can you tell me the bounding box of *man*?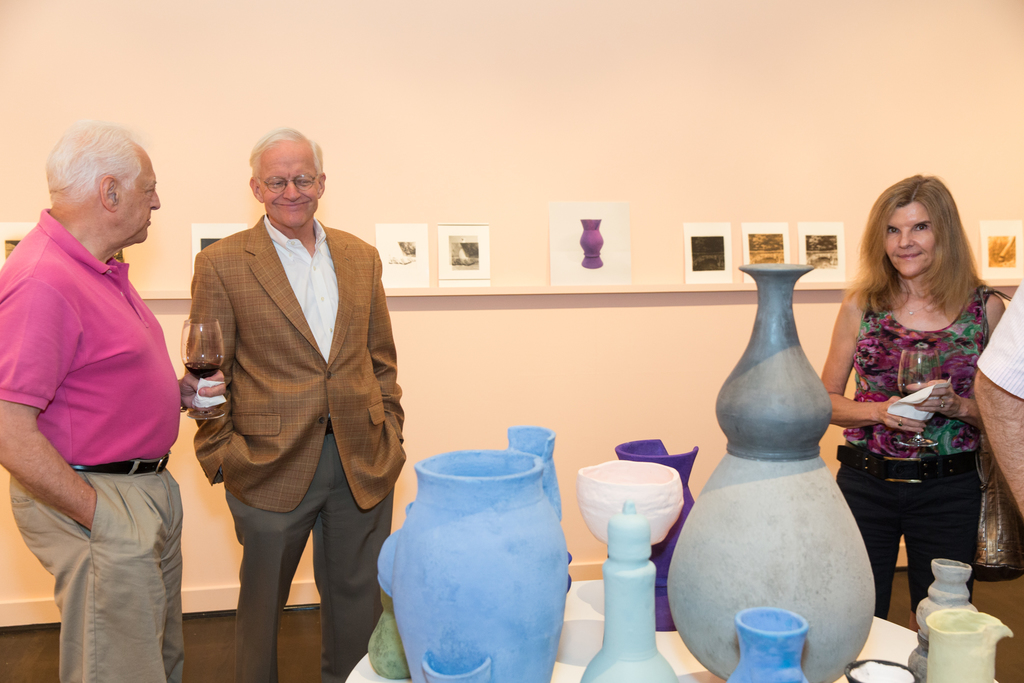
{"left": 191, "top": 126, "right": 404, "bottom": 682}.
